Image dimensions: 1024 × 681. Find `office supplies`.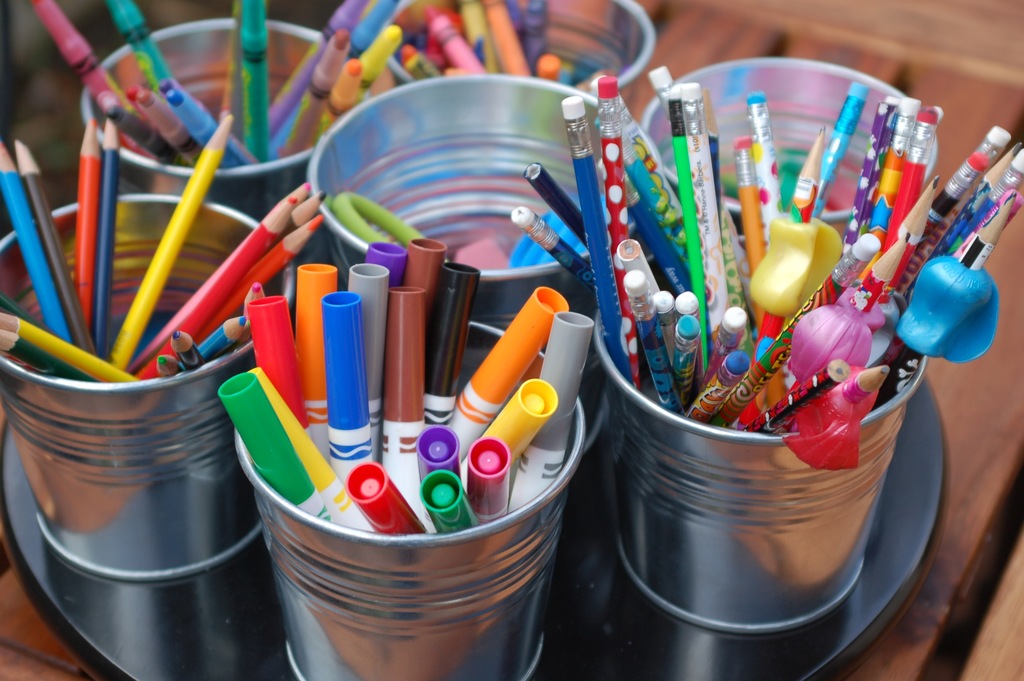
box(887, 197, 1017, 401).
